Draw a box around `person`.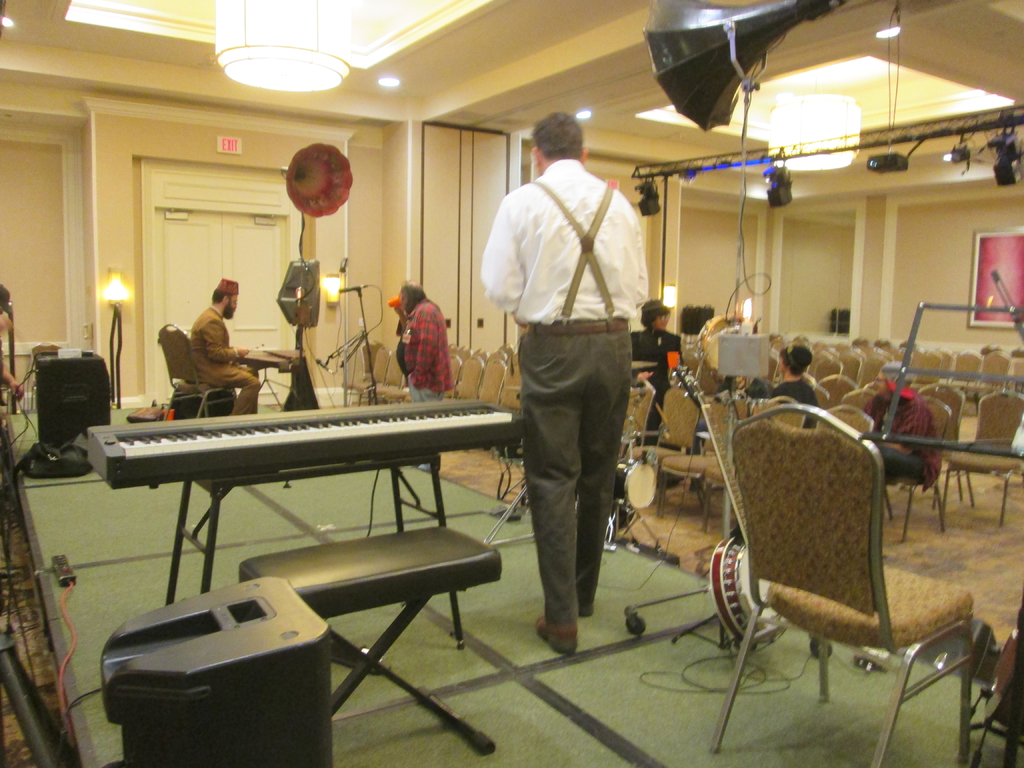
locate(189, 278, 266, 420).
